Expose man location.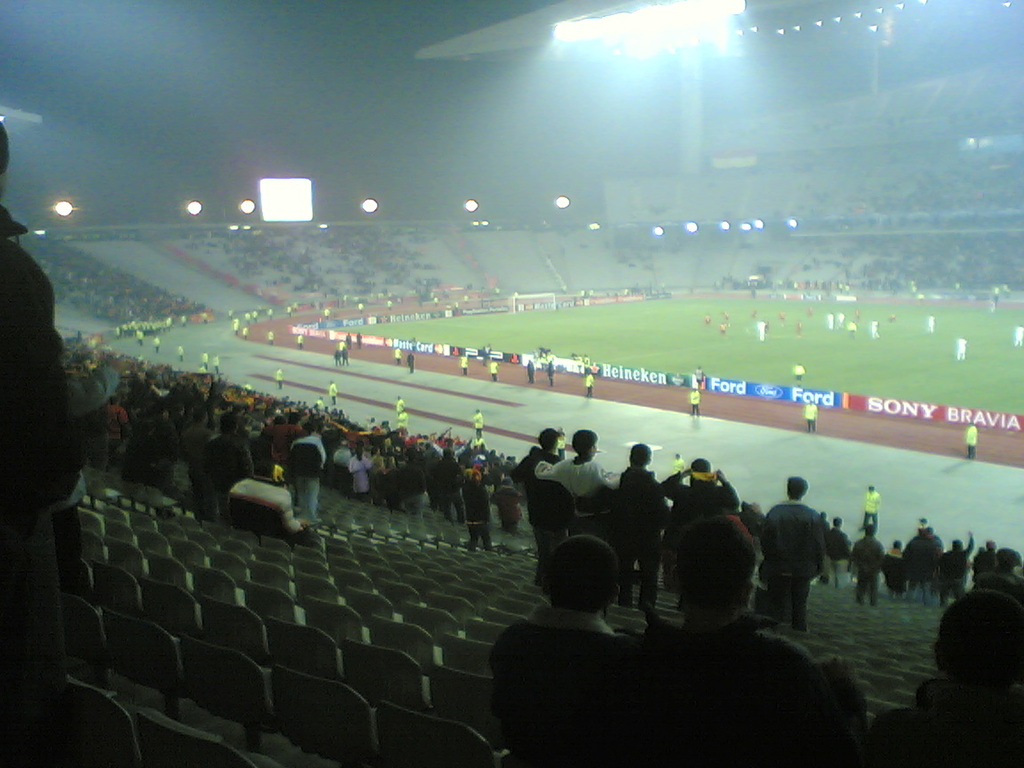
Exposed at {"left": 529, "top": 429, "right": 627, "bottom": 499}.
